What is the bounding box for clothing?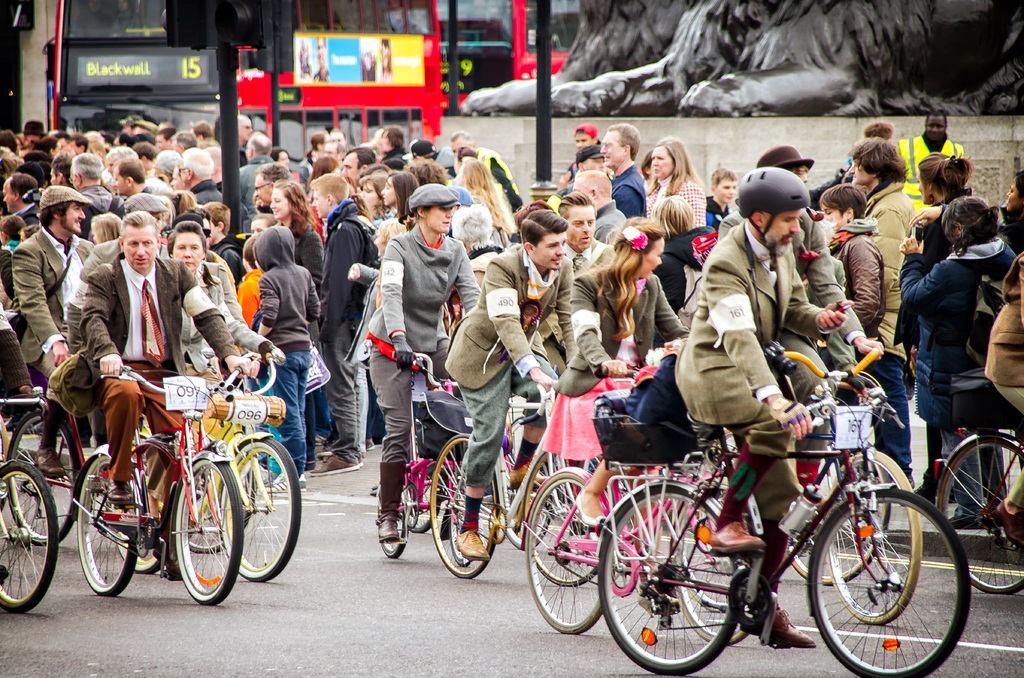
x1=896 y1=138 x2=965 y2=213.
